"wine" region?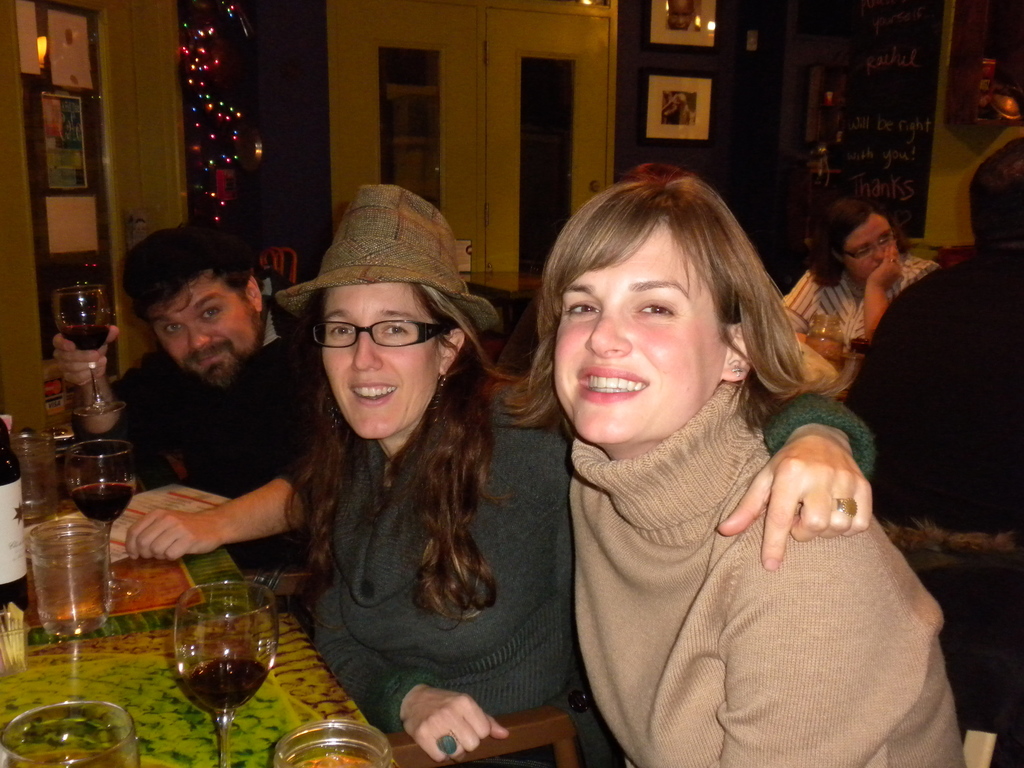
{"x1": 59, "y1": 321, "x2": 113, "y2": 362}
